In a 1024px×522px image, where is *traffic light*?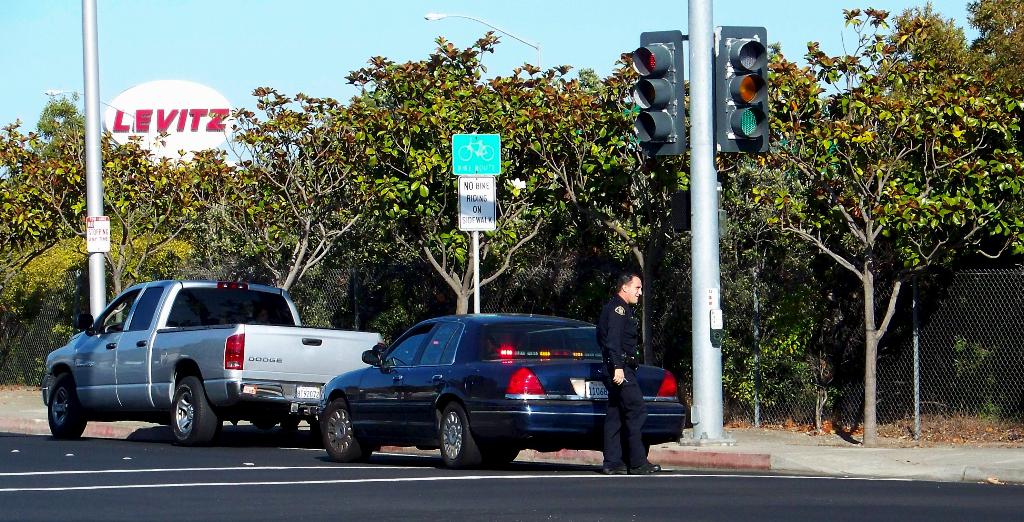
[x1=715, y1=26, x2=767, y2=154].
